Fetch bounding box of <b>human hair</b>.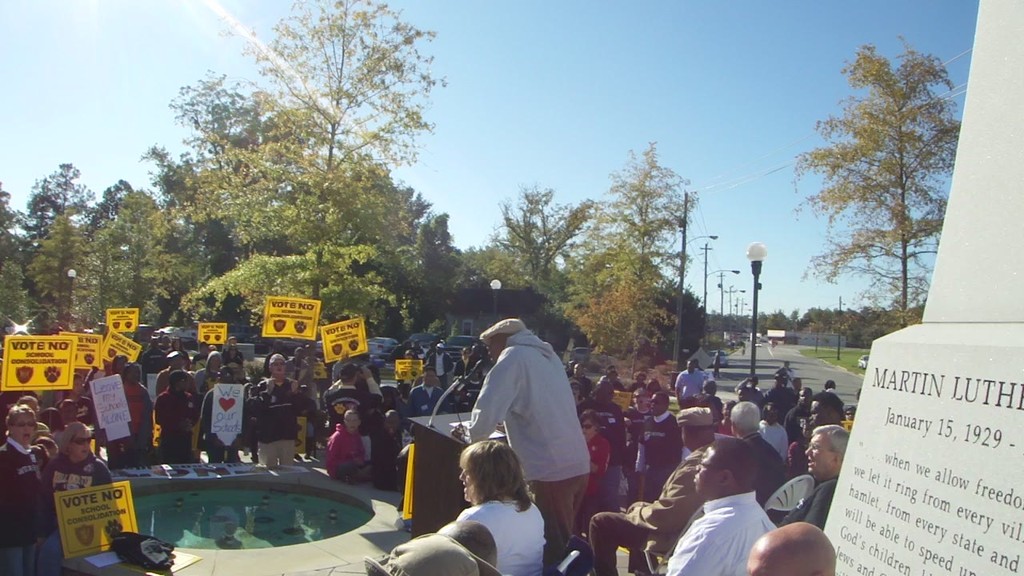
Bbox: pyautogui.locateOnScreen(456, 437, 538, 513).
